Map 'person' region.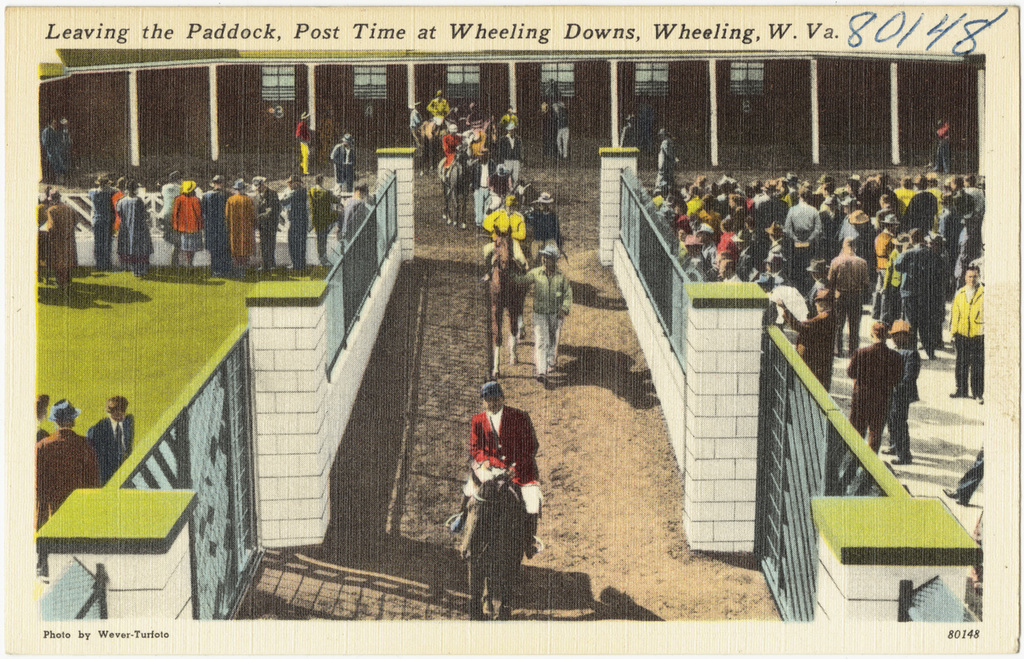
Mapped to 461:377:547:543.
